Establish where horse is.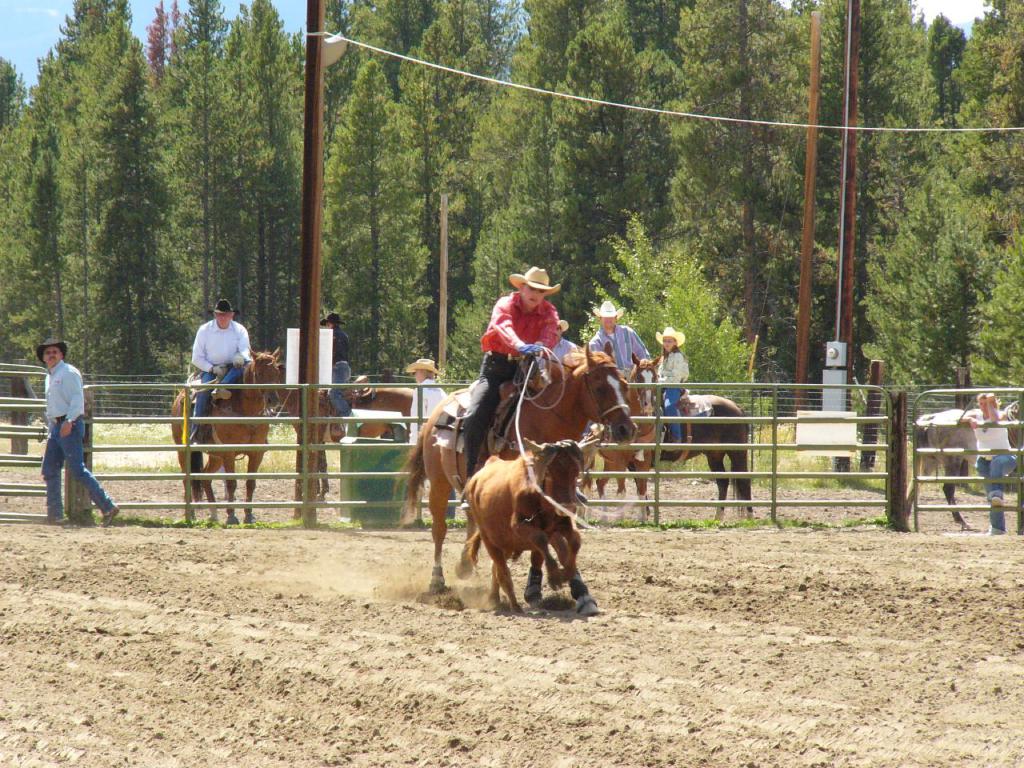
Established at 626, 392, 754, 522.
